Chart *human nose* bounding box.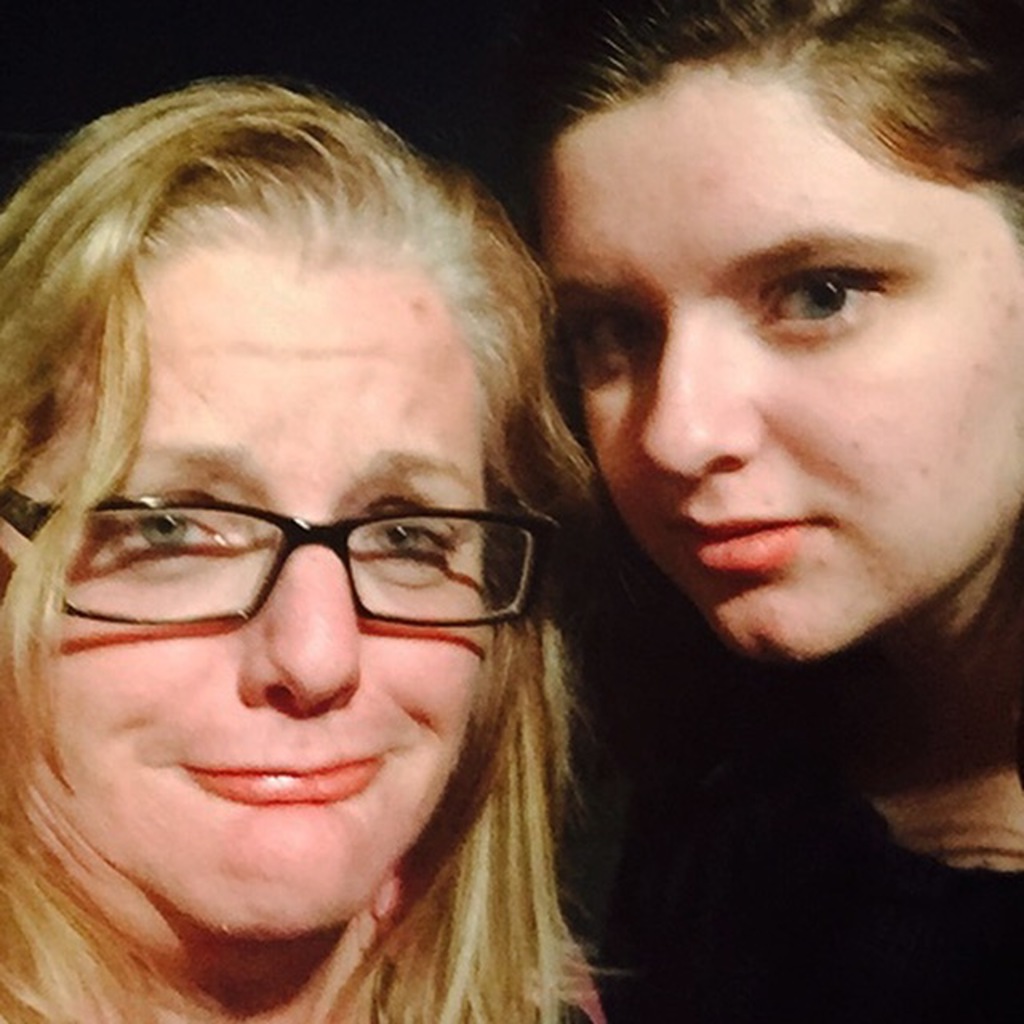
Charted: 229:517:368:712.
